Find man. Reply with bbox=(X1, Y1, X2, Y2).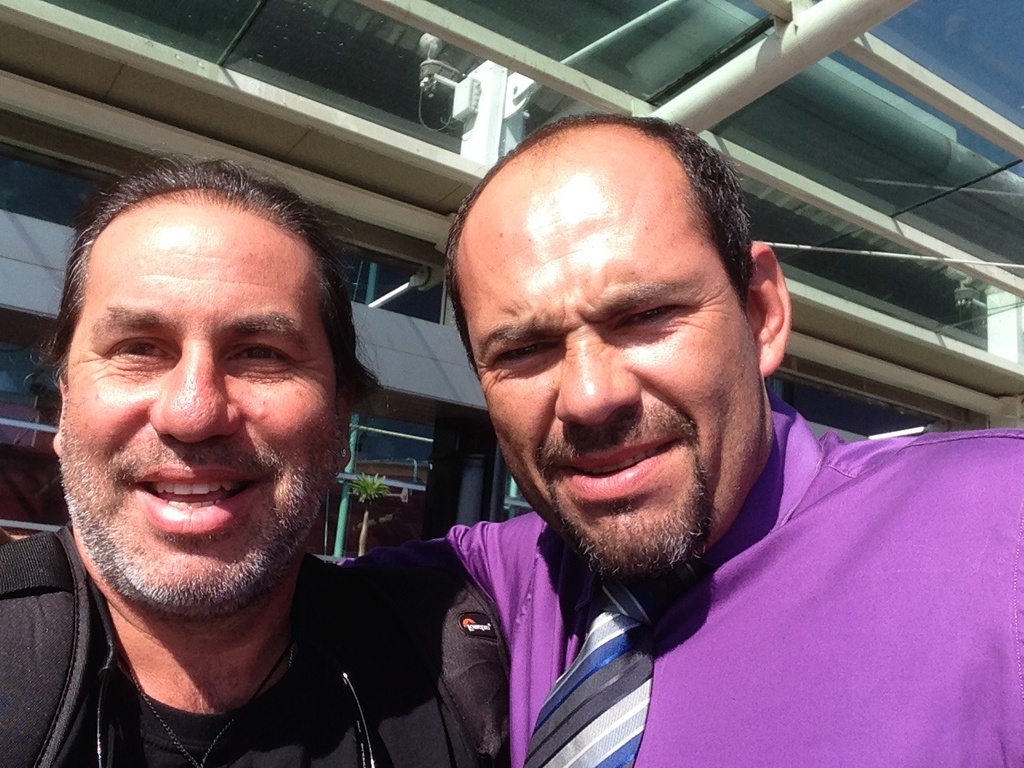
bbox=(0, 142, 549, 762).
